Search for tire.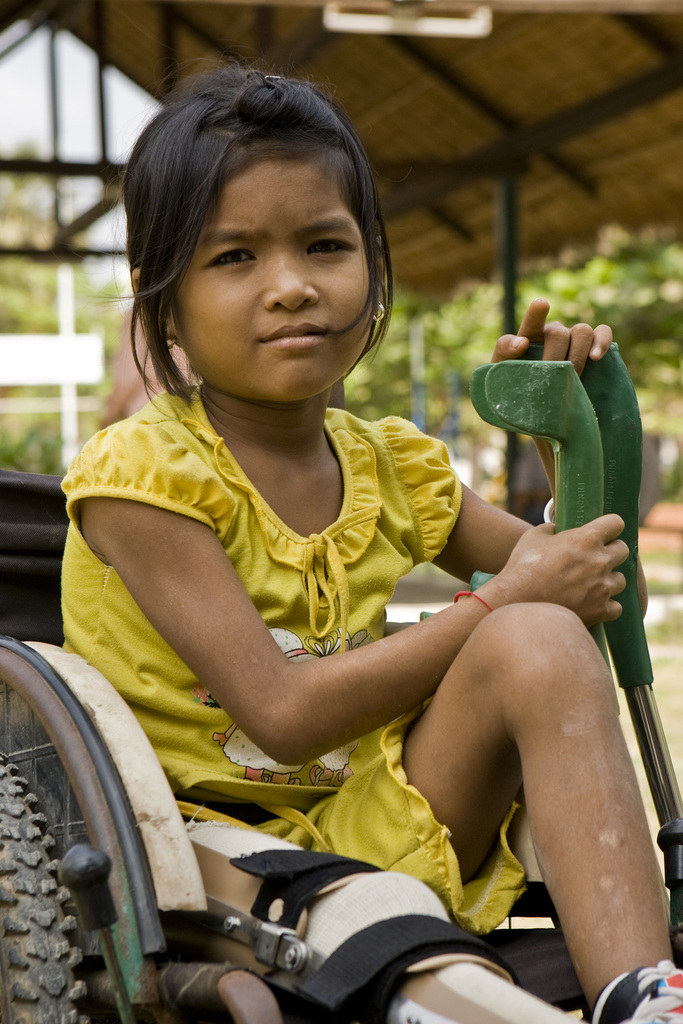
Found at rect(0, 749, 92, 1023).
